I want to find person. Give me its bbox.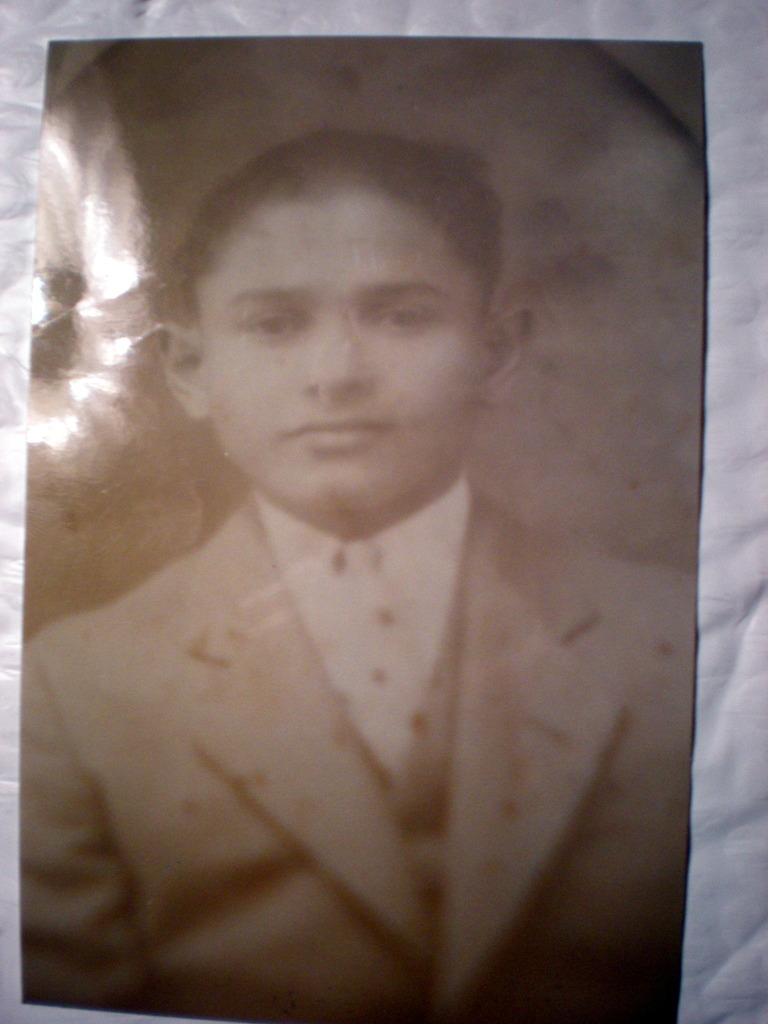
crop(23, 132, 703, 1020).
